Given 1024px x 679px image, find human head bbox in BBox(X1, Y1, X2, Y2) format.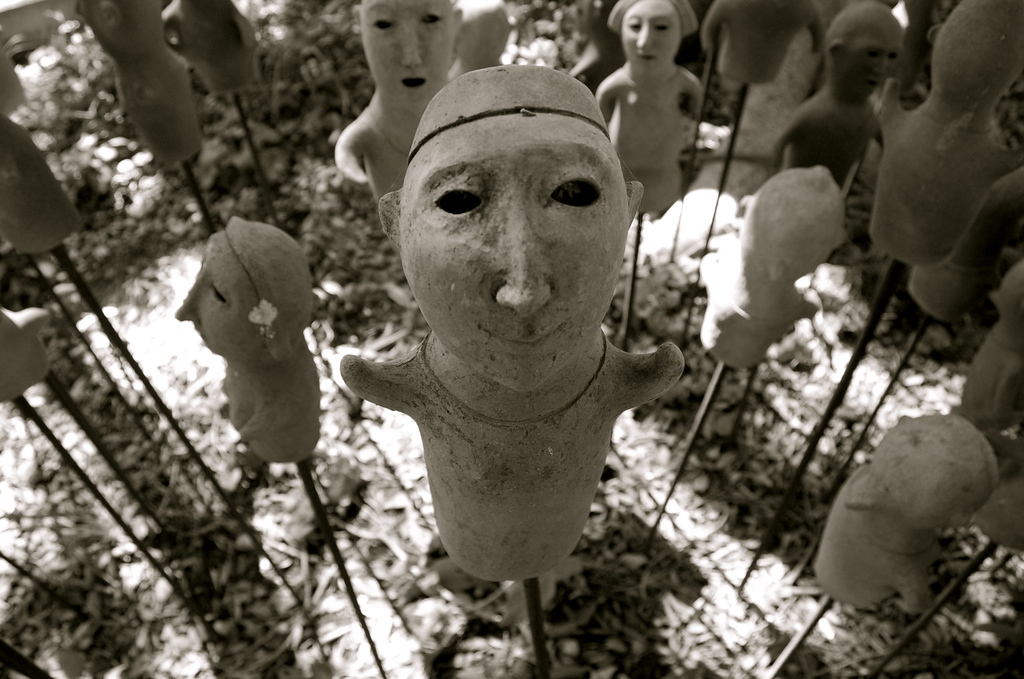
BBox(929, 0, 1023, 106).
